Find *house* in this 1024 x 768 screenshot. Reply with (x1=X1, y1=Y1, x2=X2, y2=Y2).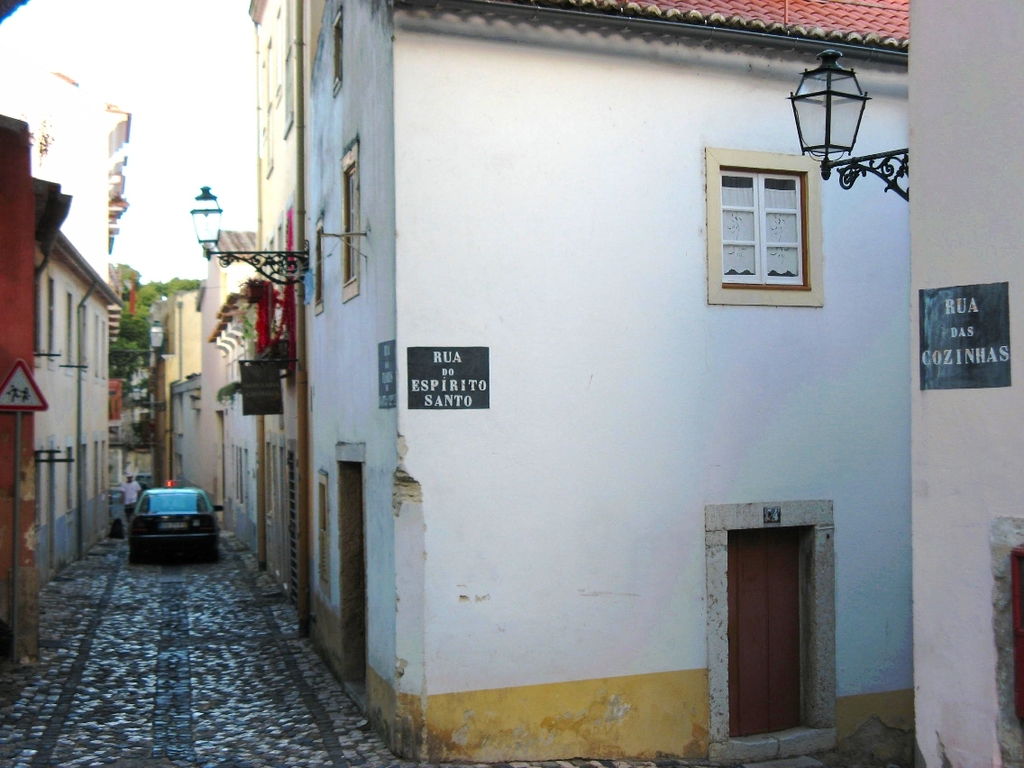
(x1=783, y1=0, x2=1023, y2=767).
